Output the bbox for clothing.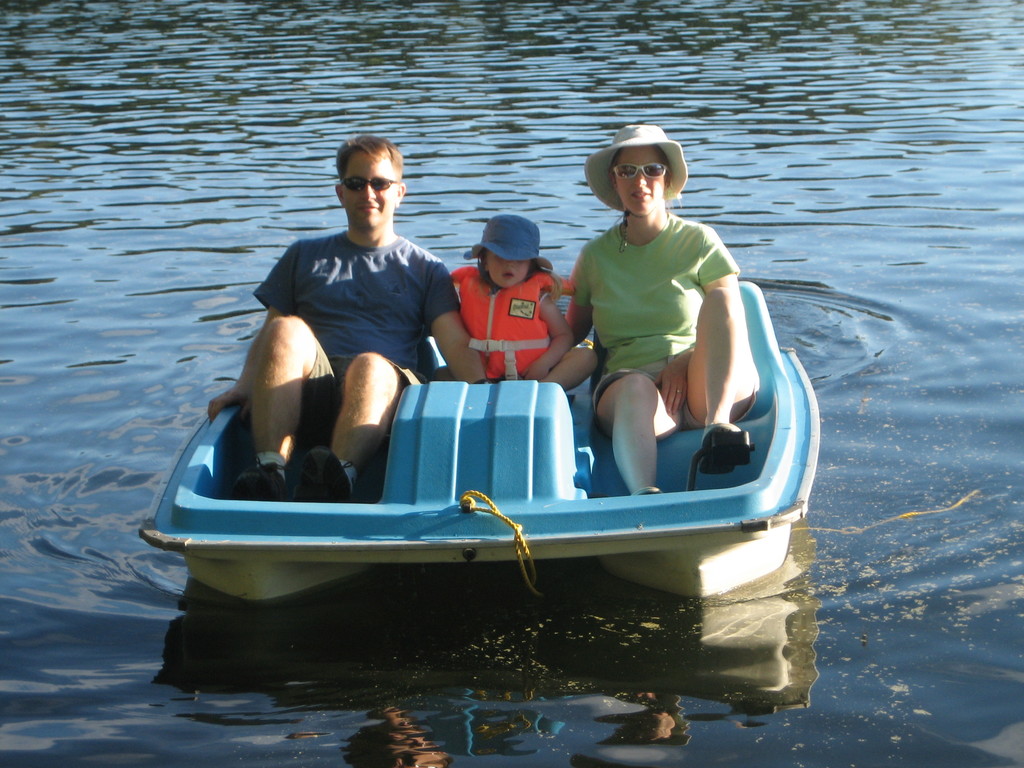
<region>450, 277, 588, 384</region>.
